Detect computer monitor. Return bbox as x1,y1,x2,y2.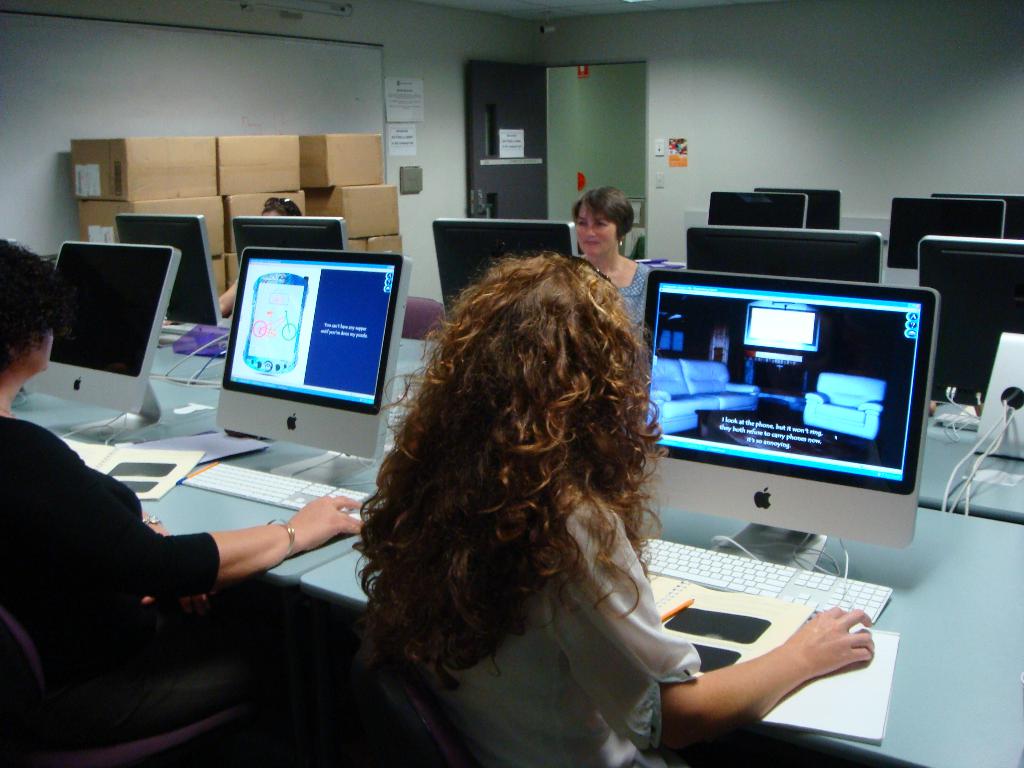
237,217,346,263.
